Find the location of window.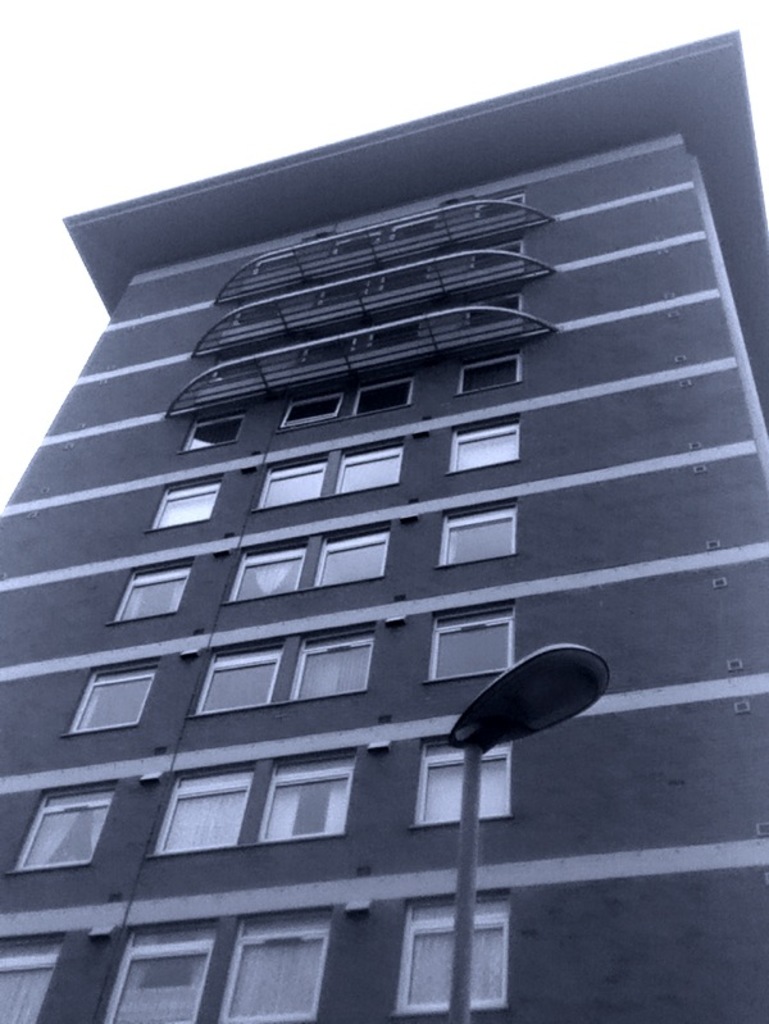
Location: 213,910,337,1023.
